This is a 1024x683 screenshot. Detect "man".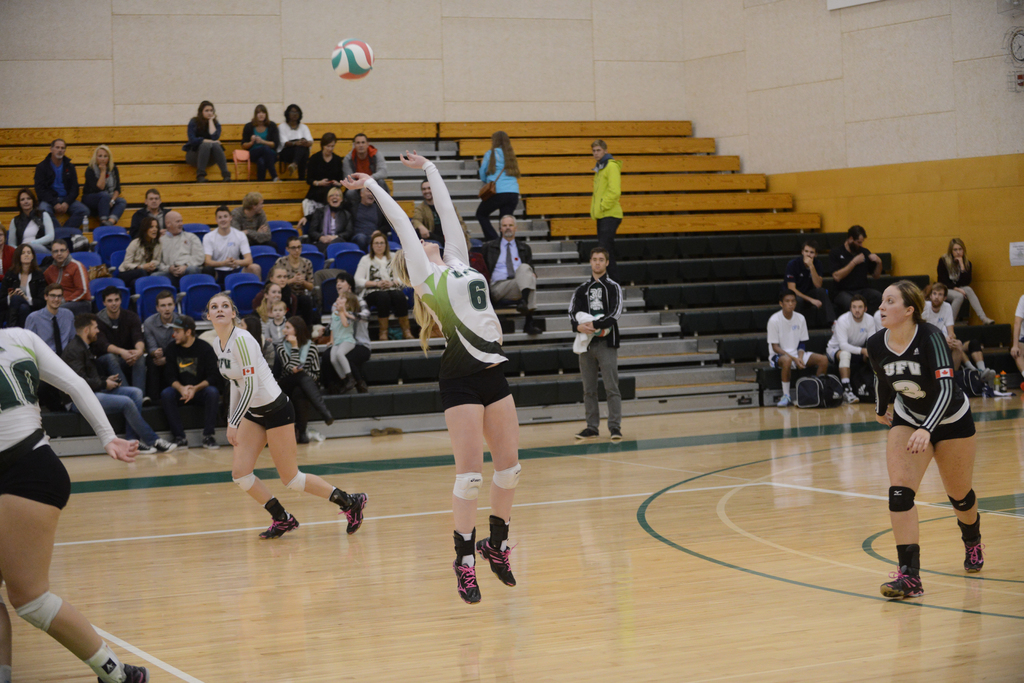
left=483, top=218, right=547, bottom=335.
